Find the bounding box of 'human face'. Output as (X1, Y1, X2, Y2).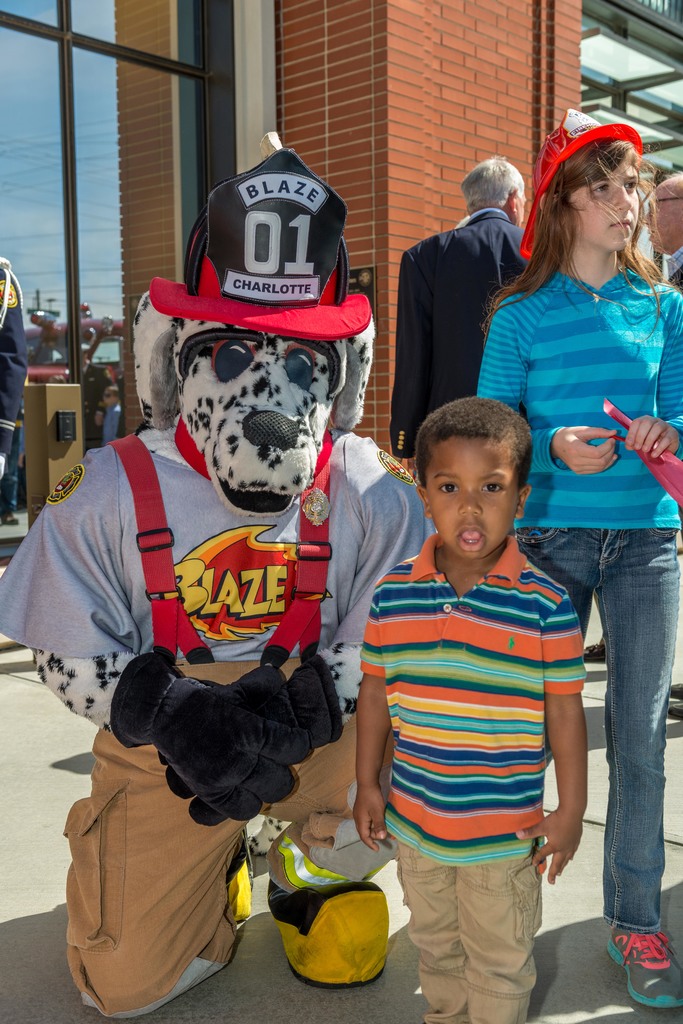
(432, 442, 516, 553).
